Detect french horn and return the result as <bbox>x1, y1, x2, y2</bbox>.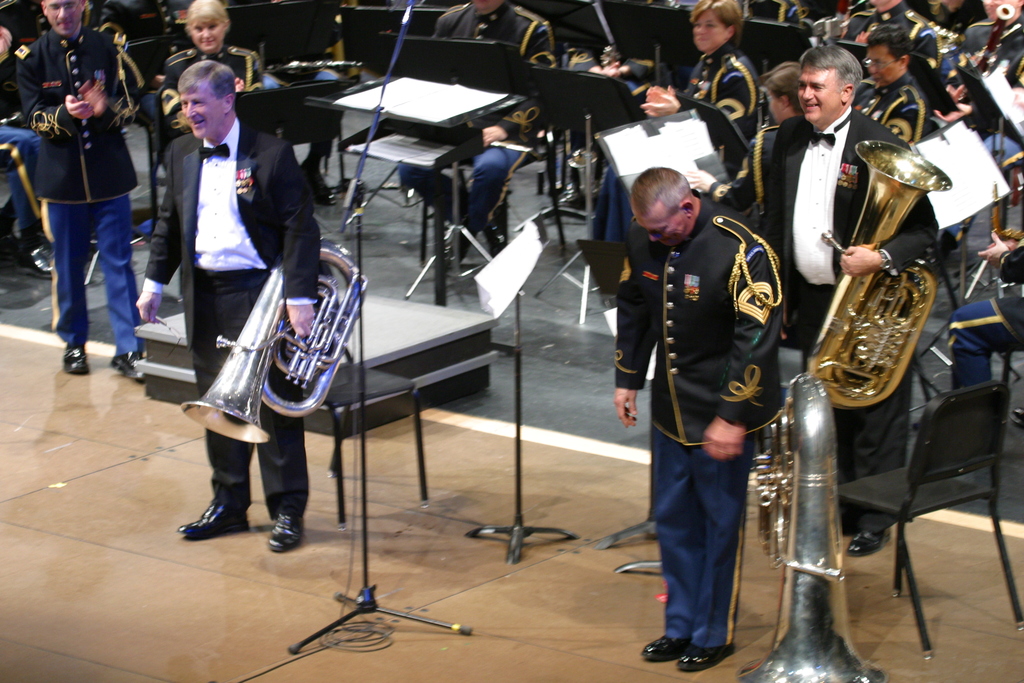
<bbox>813, 133, 941, 402</bbox>.
